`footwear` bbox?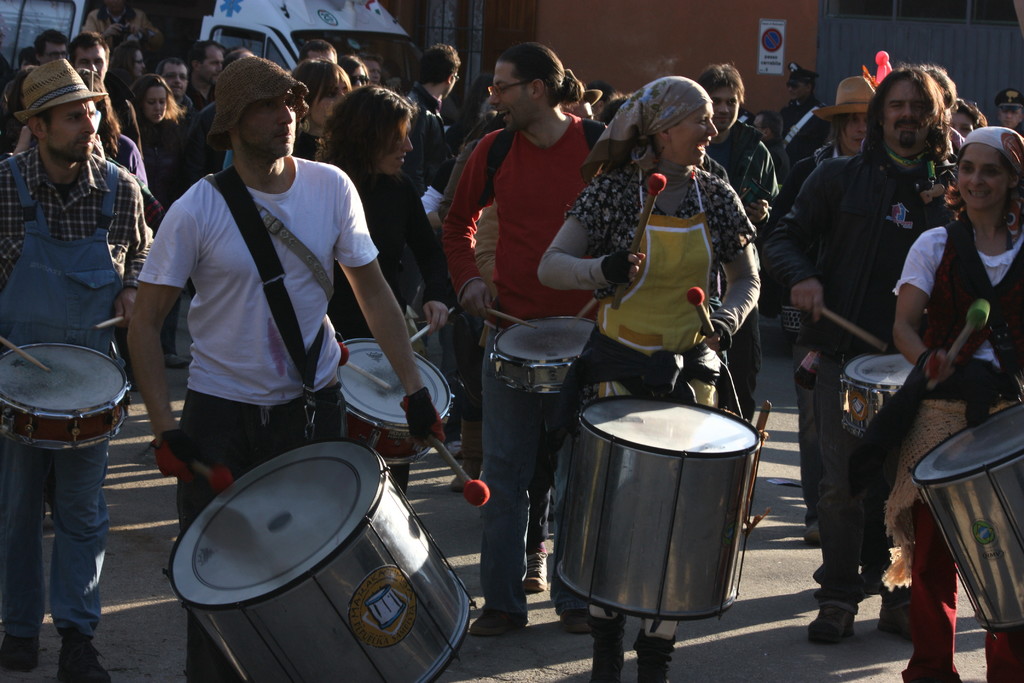
<region>876, 607, 918, 643</region>
